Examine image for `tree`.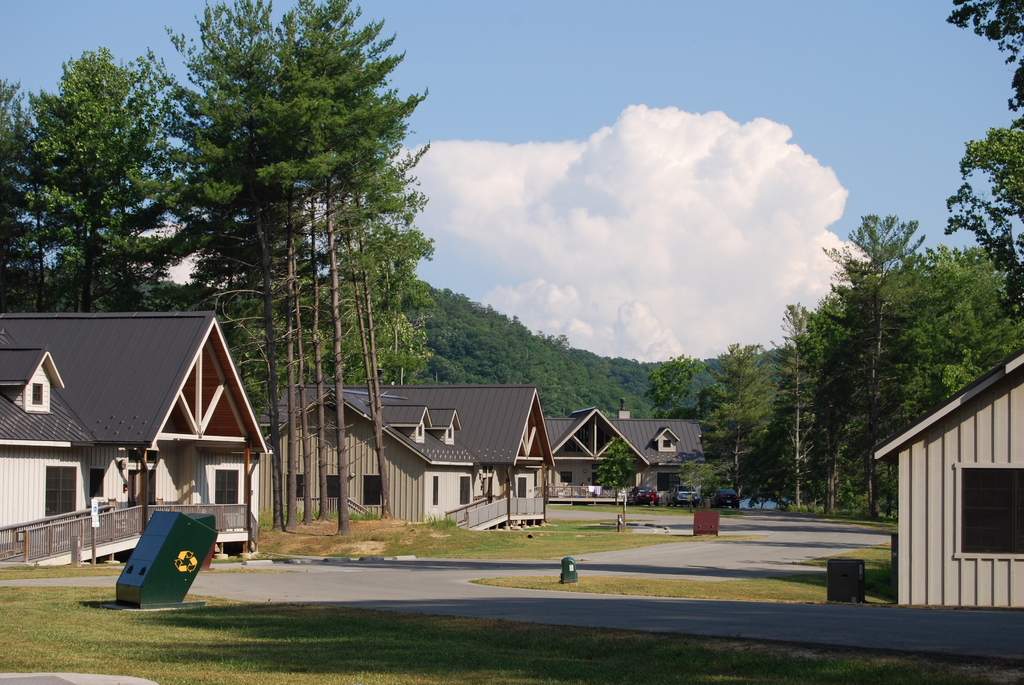
Examination result: box=[248, 15, 308, 530].
